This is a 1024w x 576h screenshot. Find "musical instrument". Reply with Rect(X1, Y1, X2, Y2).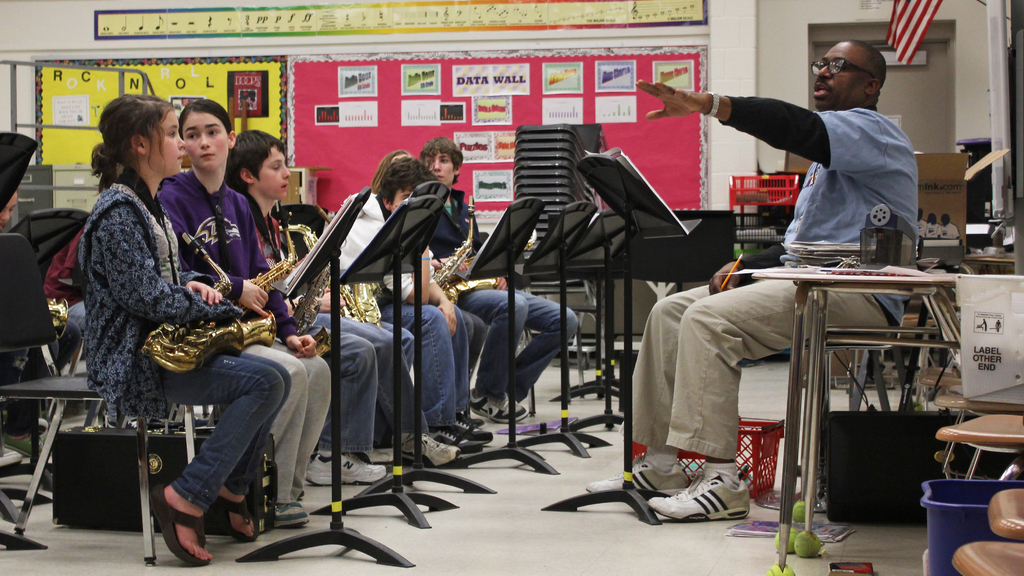
Rect(430, 211, 479, 284).
